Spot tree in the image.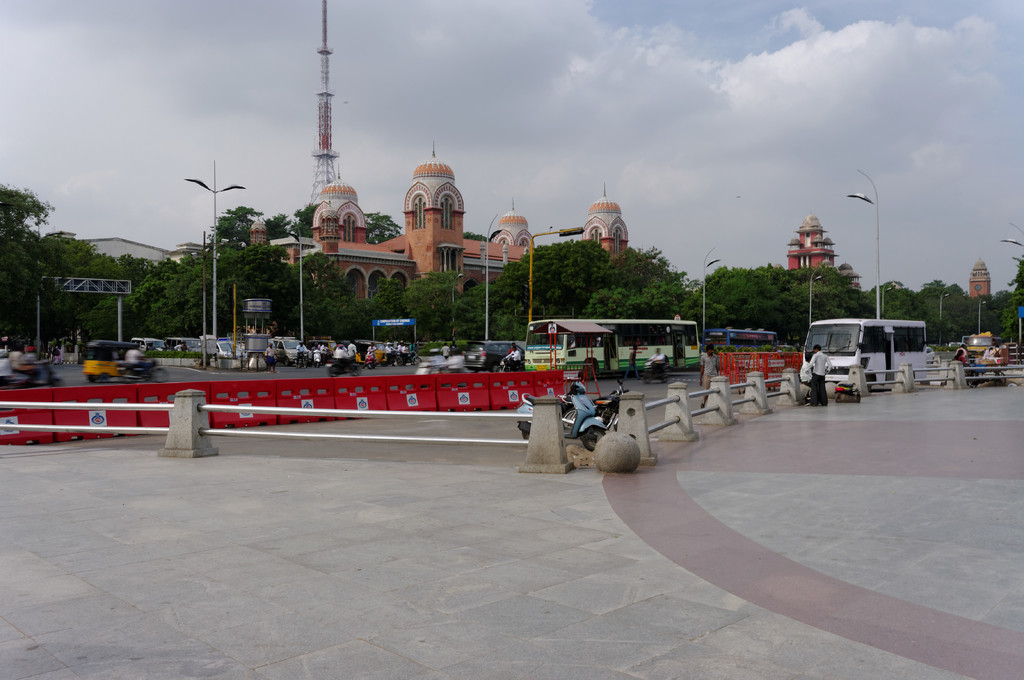
tree found at box=[20, 205, 80, 313].
